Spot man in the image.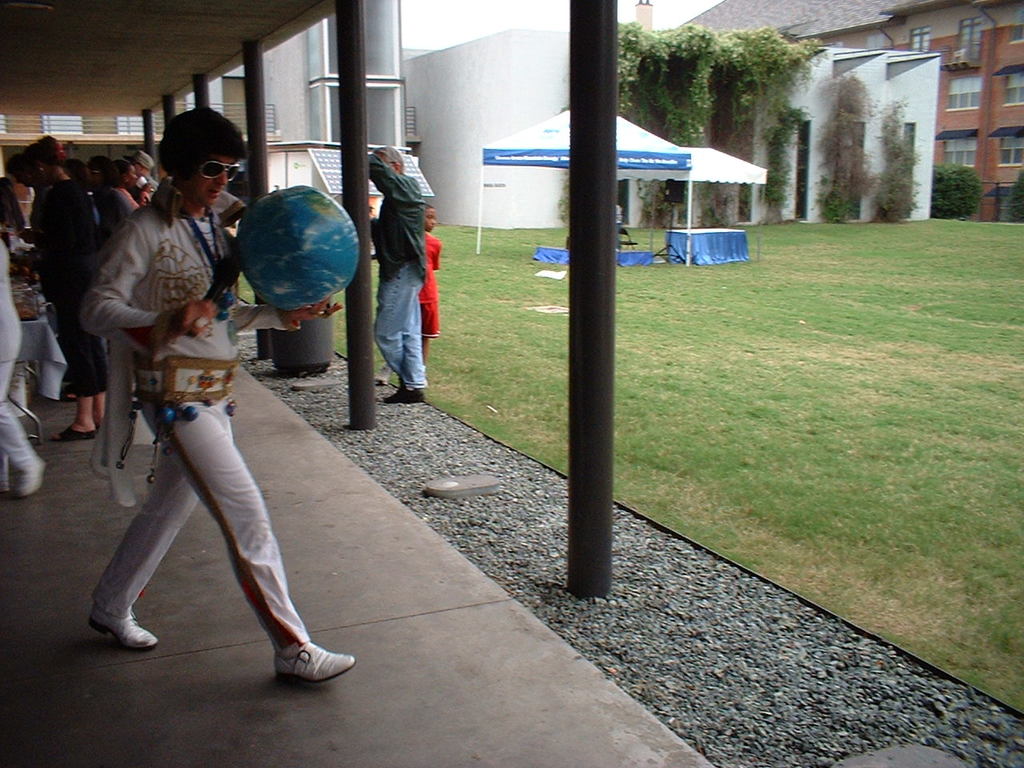
man found at 365 143 430 405.
